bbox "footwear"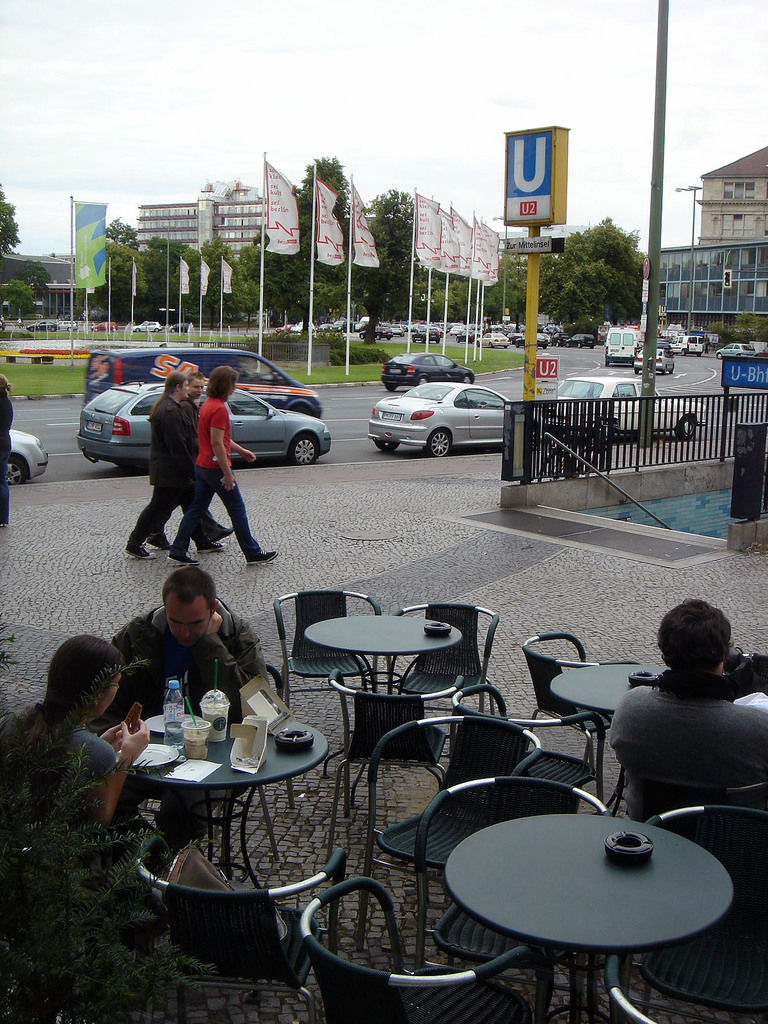
{"x1": 168, "y1": 550, "x2": 191, "y2": 564}
